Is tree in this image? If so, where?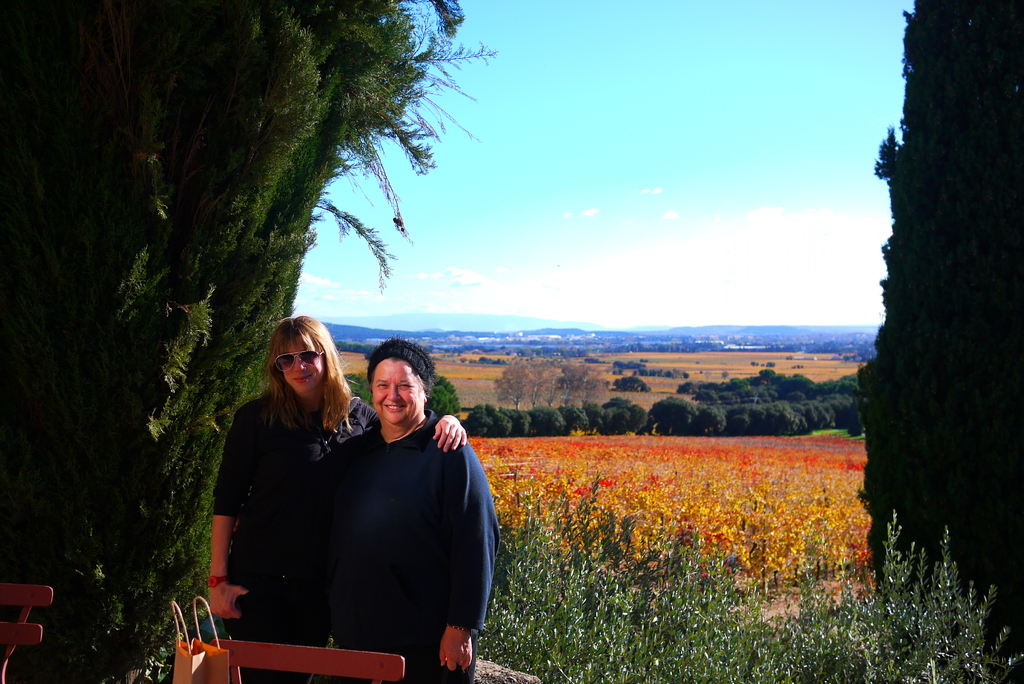
Yes, at <region>858, 0, 1023, 683</region>.
